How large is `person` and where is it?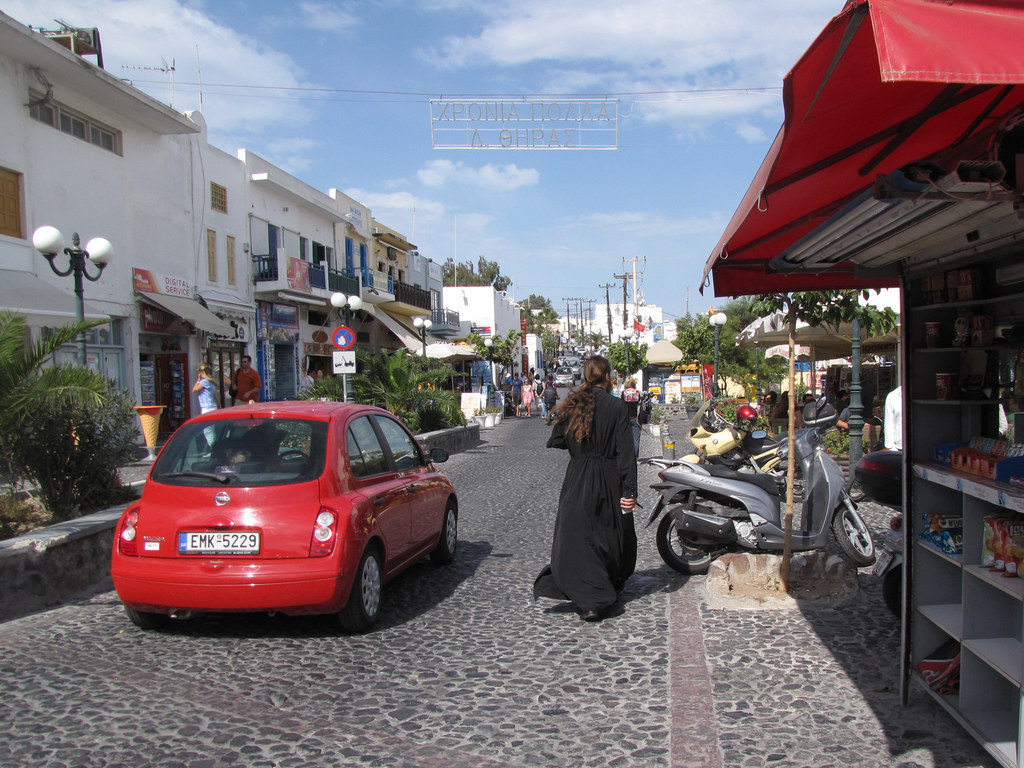
Bounding box: (left=521, top=378, right=532, bottom=415).
